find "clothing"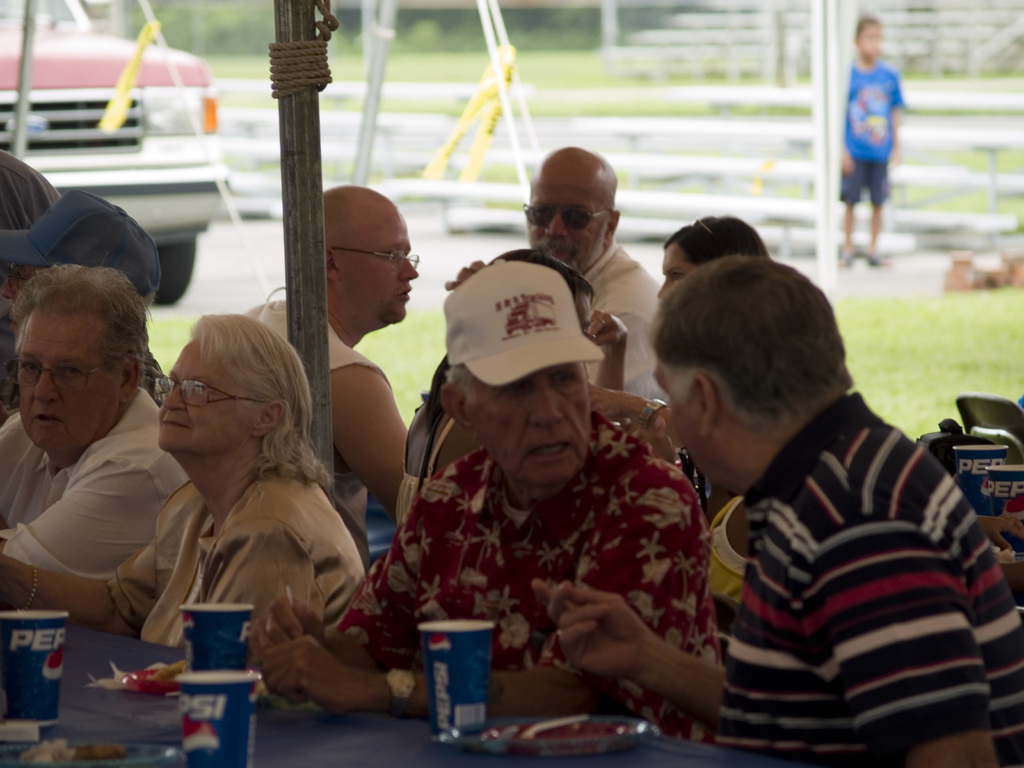
<bbox>239, 286, 397, 552</bbox>
